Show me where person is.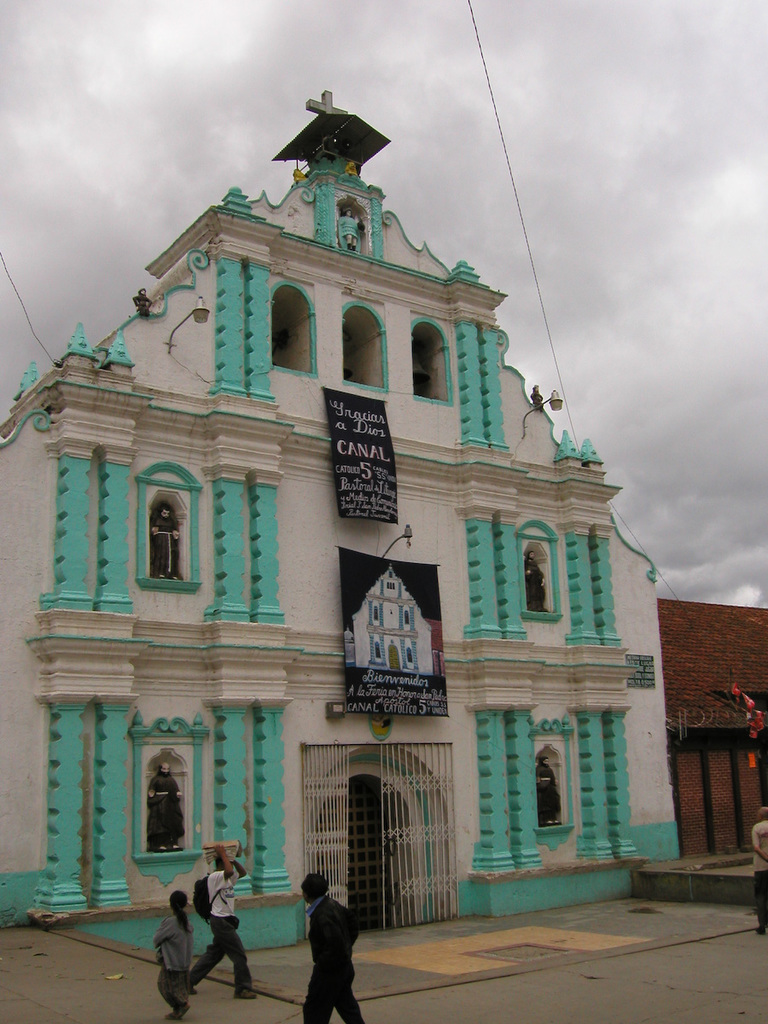
person is at {"x1": 301, "y1": 872, "x2": 360, "y2": 1023}.
